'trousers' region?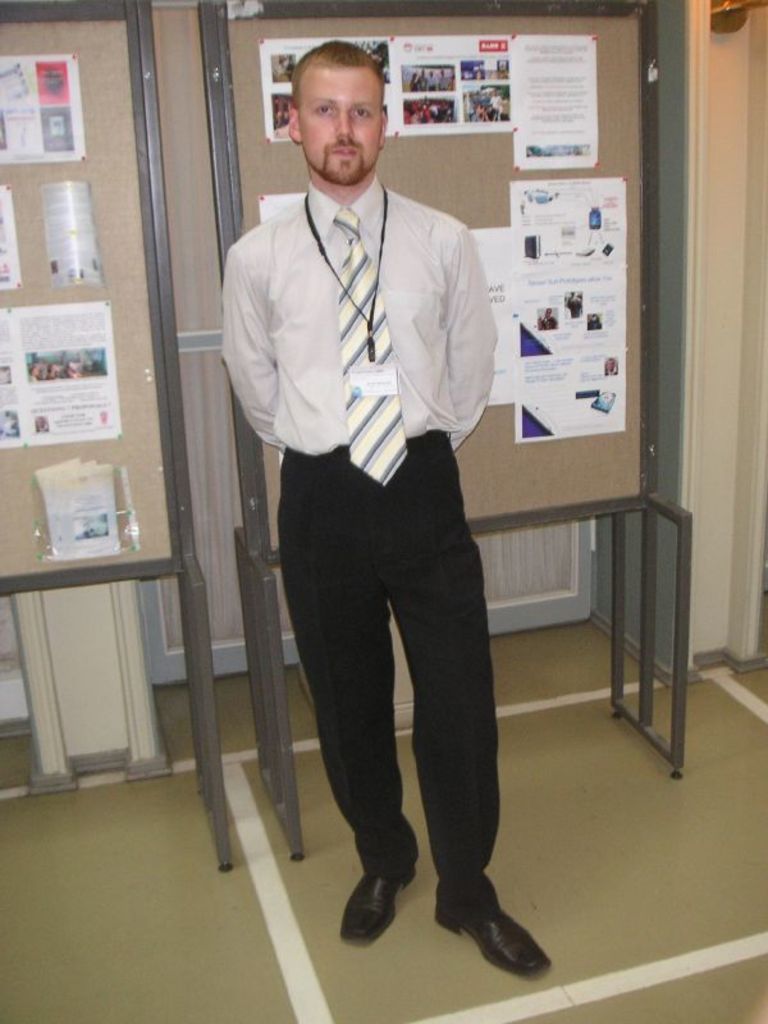
select_region(275, 428, 500, 920)
